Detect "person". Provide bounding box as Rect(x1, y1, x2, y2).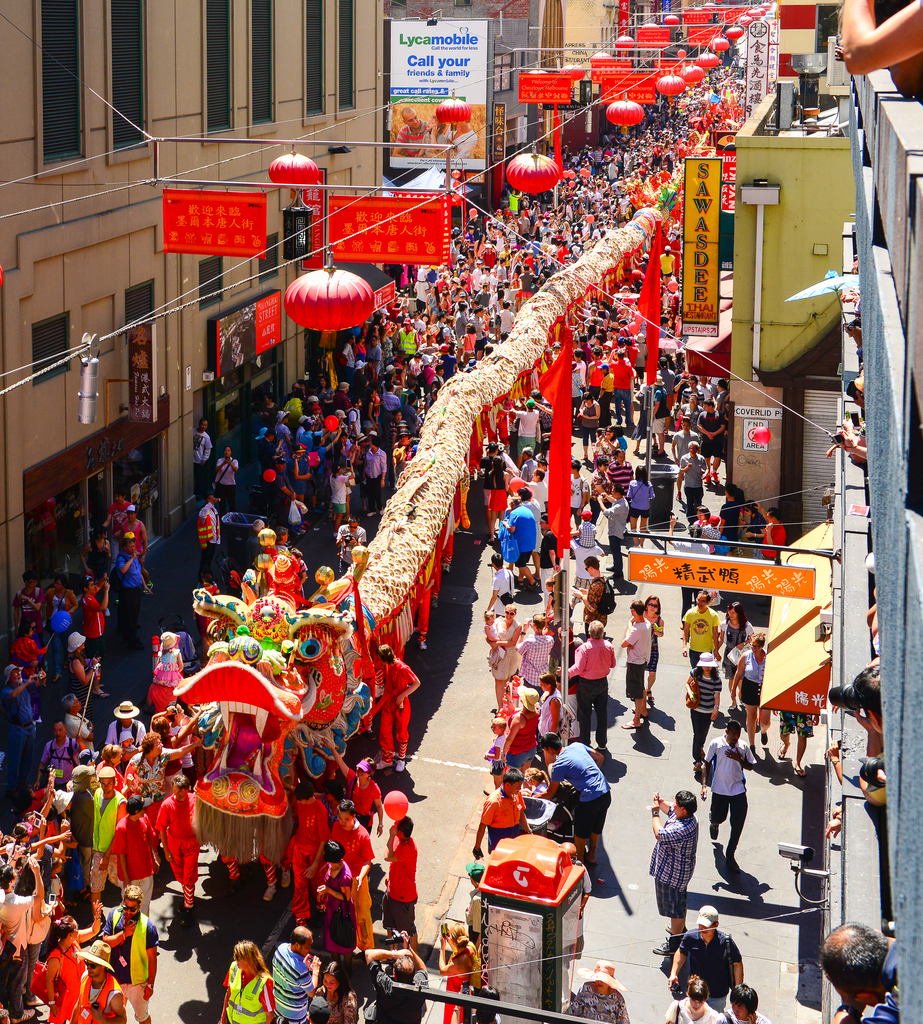
Rect(677, 653, 728, 772).
